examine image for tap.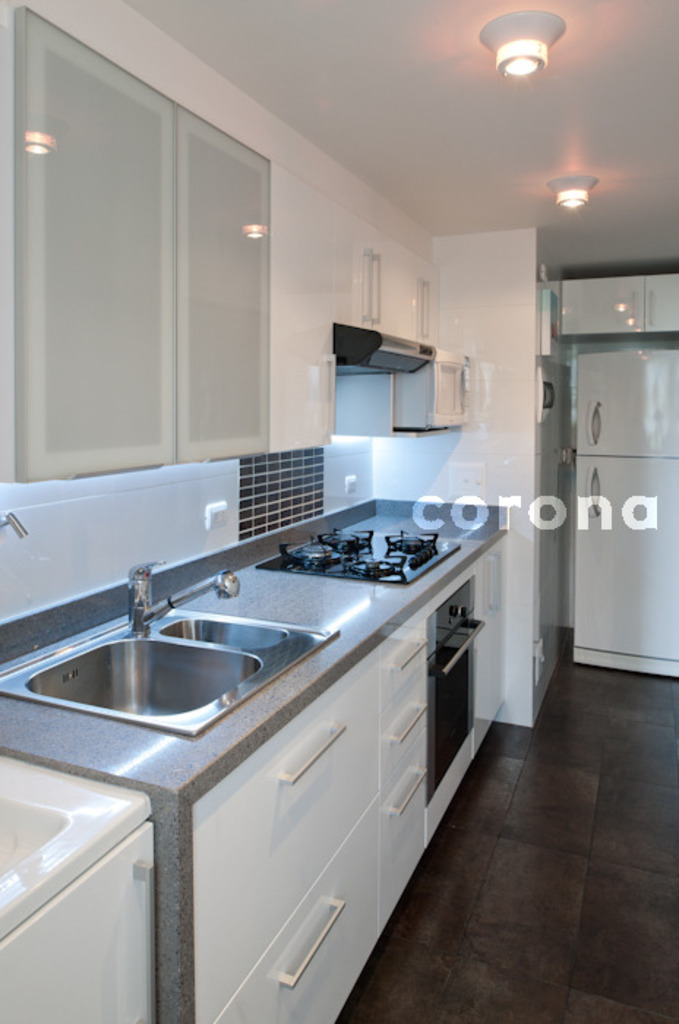
Examination result: box=[120, 563, 244, 636].
